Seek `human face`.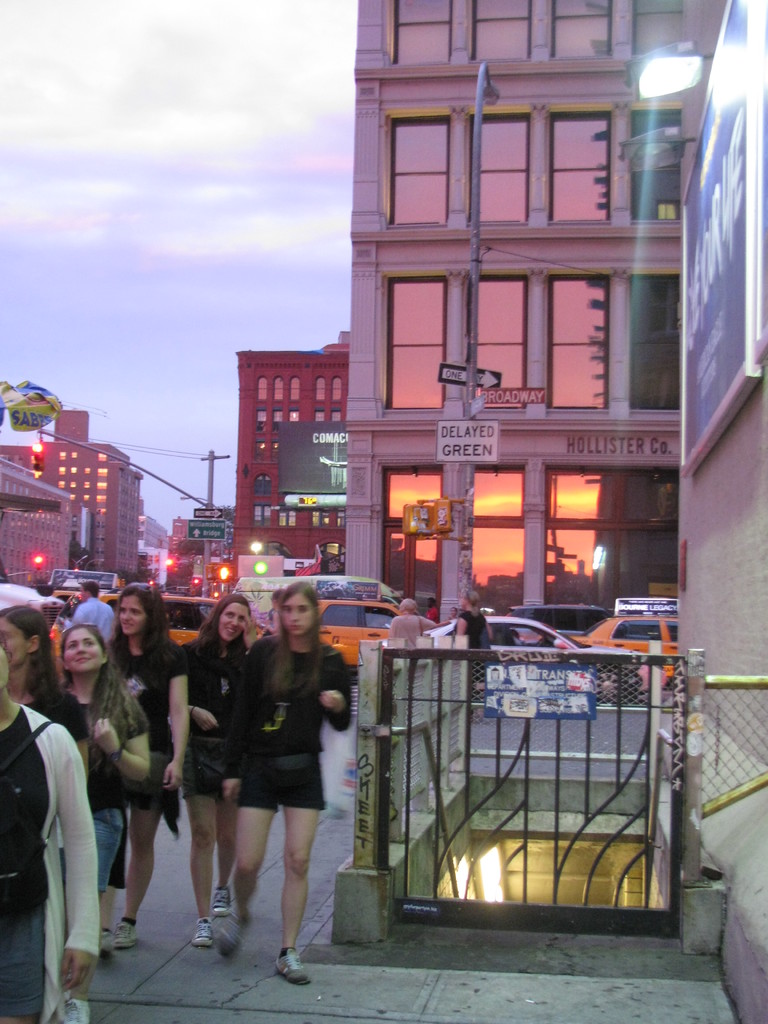
<region>117, 595, 145, 637</region>.
